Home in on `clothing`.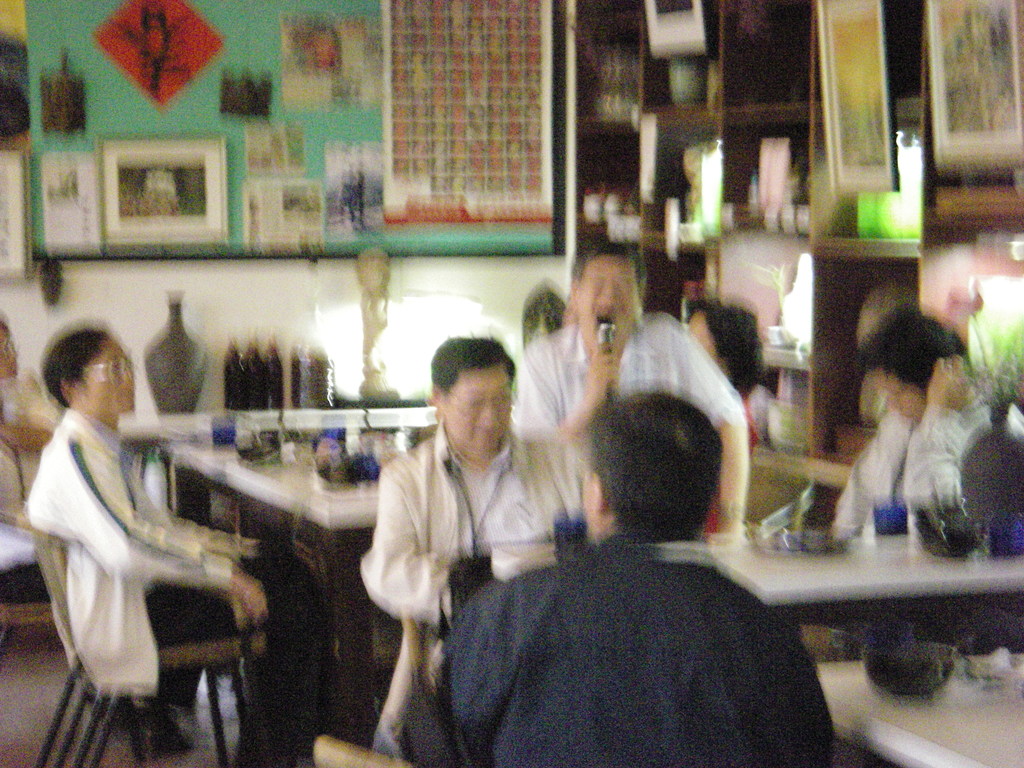
Homed in at (26,402,335,753).
